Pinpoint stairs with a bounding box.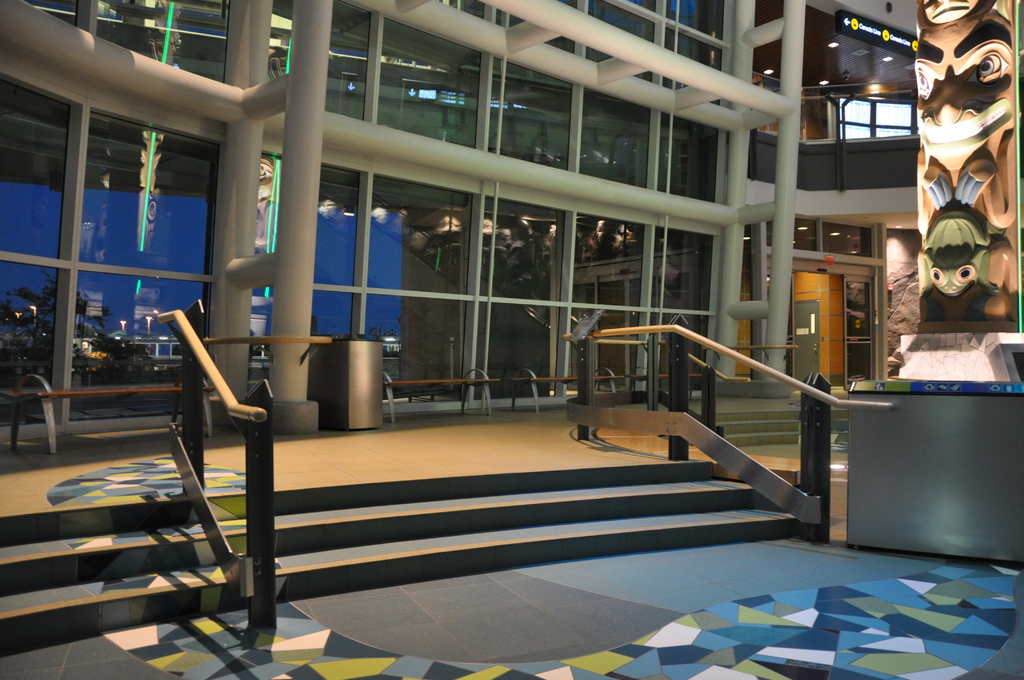
BBox(692, 401, 803, 441).
